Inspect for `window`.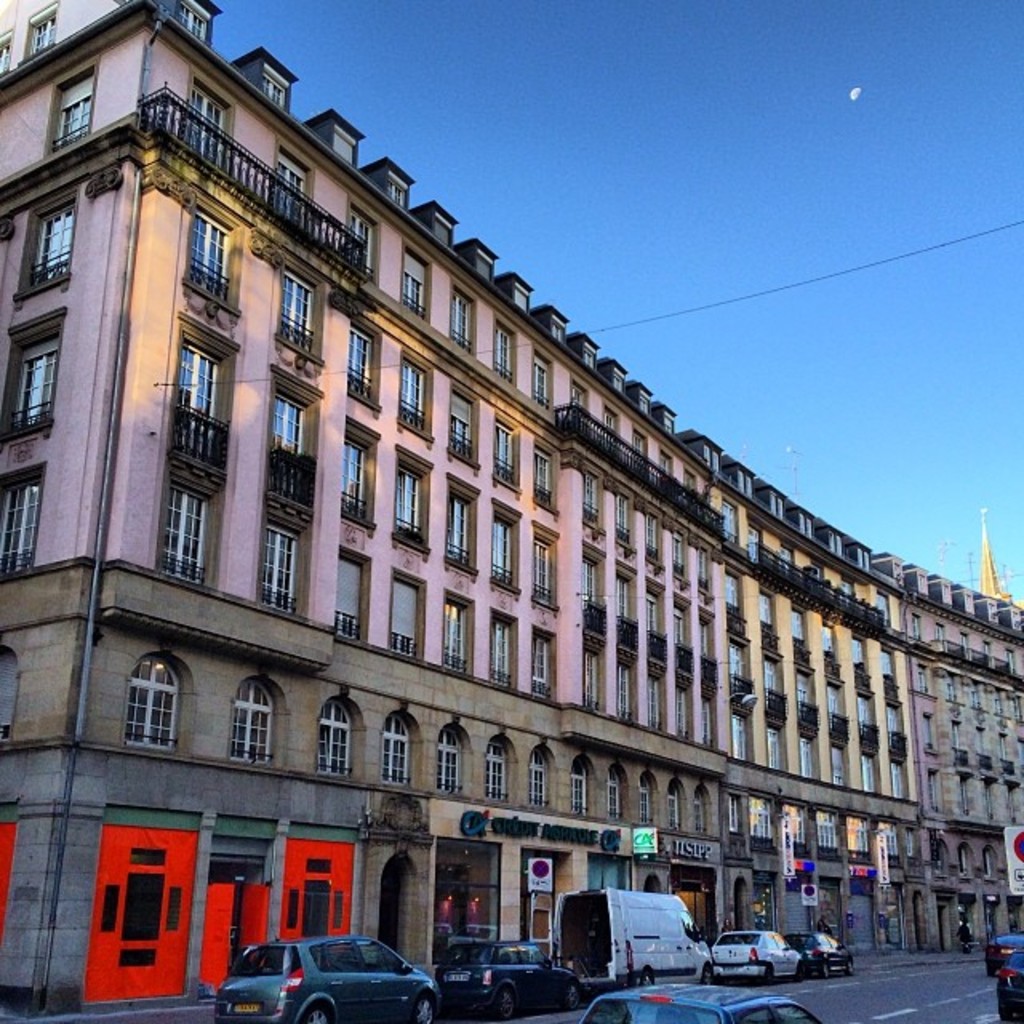
Inspection: bbox=(640, 670, 667, 733).
